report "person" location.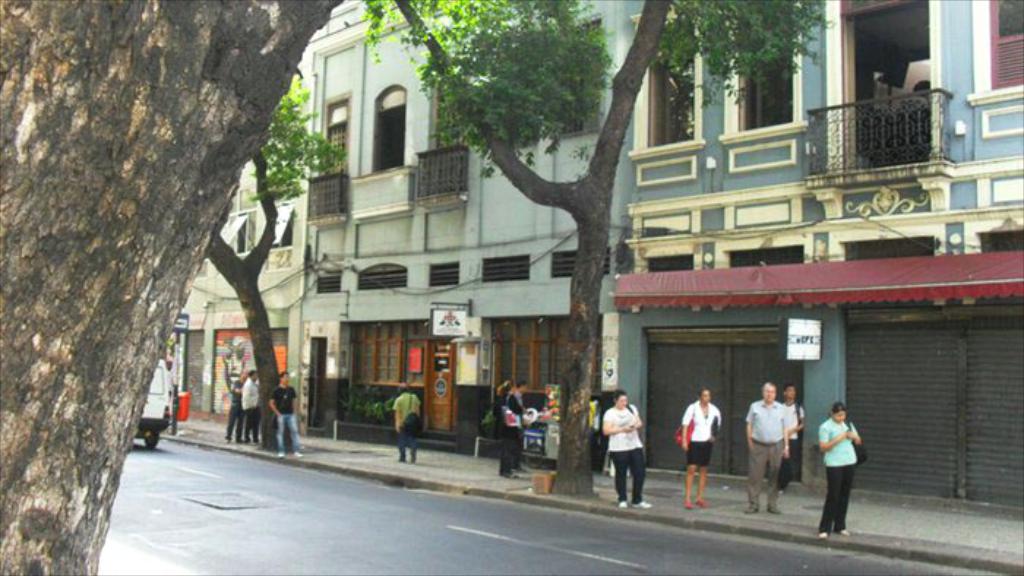
Report: 821:395:873:529.
